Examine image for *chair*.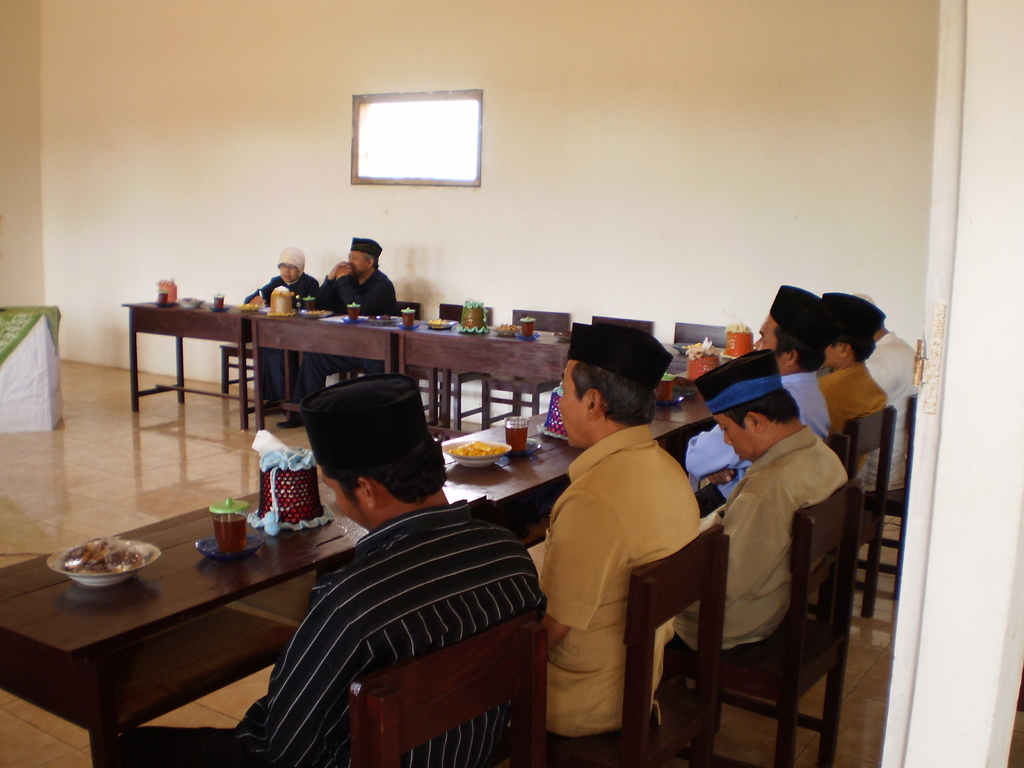
Examination result: rect(832, 401, 889, 639).
